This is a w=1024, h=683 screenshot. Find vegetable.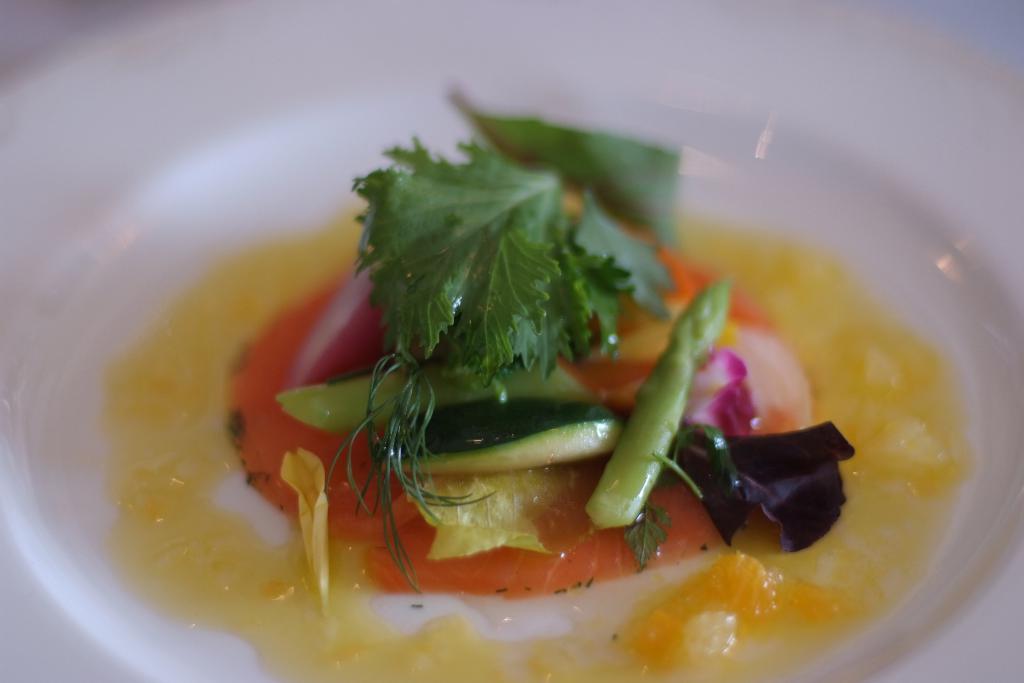
Bounding box: l=323, t=76, r=694, b=600.
